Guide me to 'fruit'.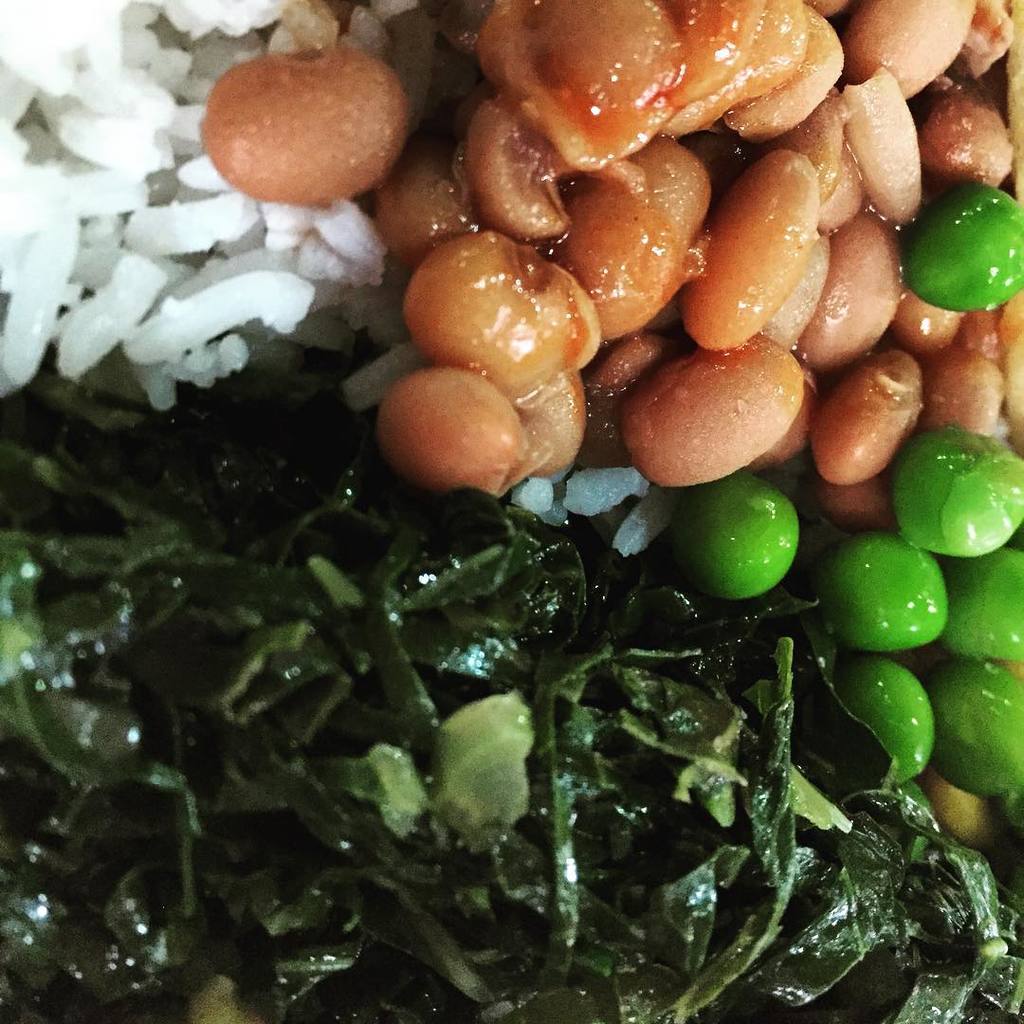
Guidance: {"x1": 382, "y1": 116, "x2": 497, "y2": 273}.
